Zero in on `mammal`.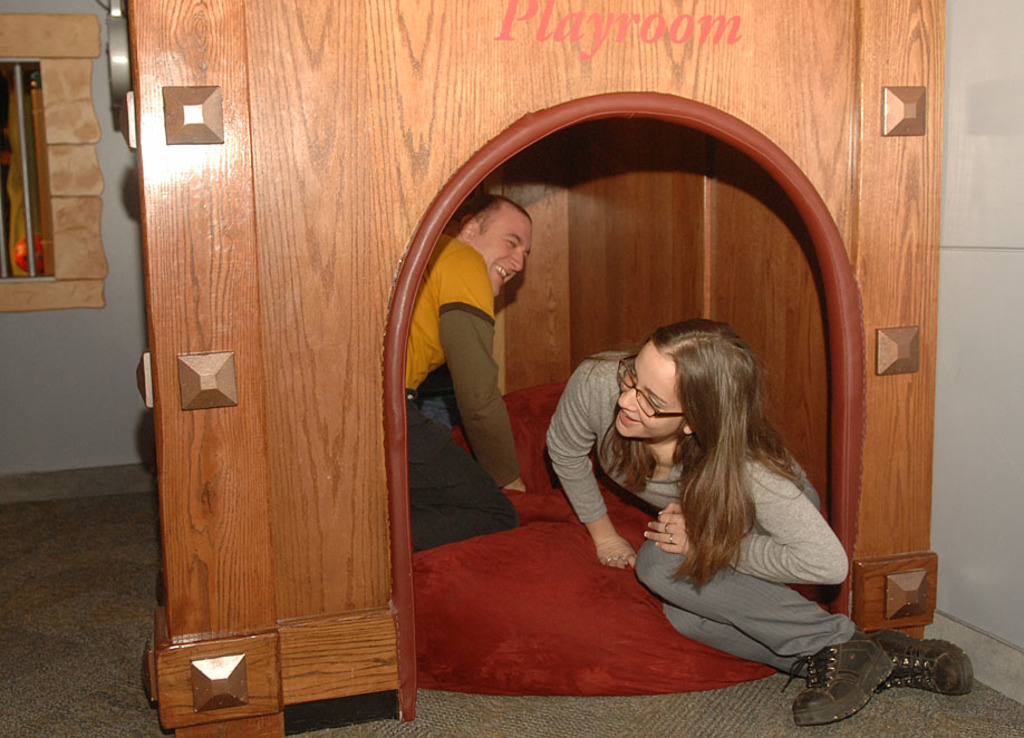
Zeroed in: <box>545,312,870,673</box>.
